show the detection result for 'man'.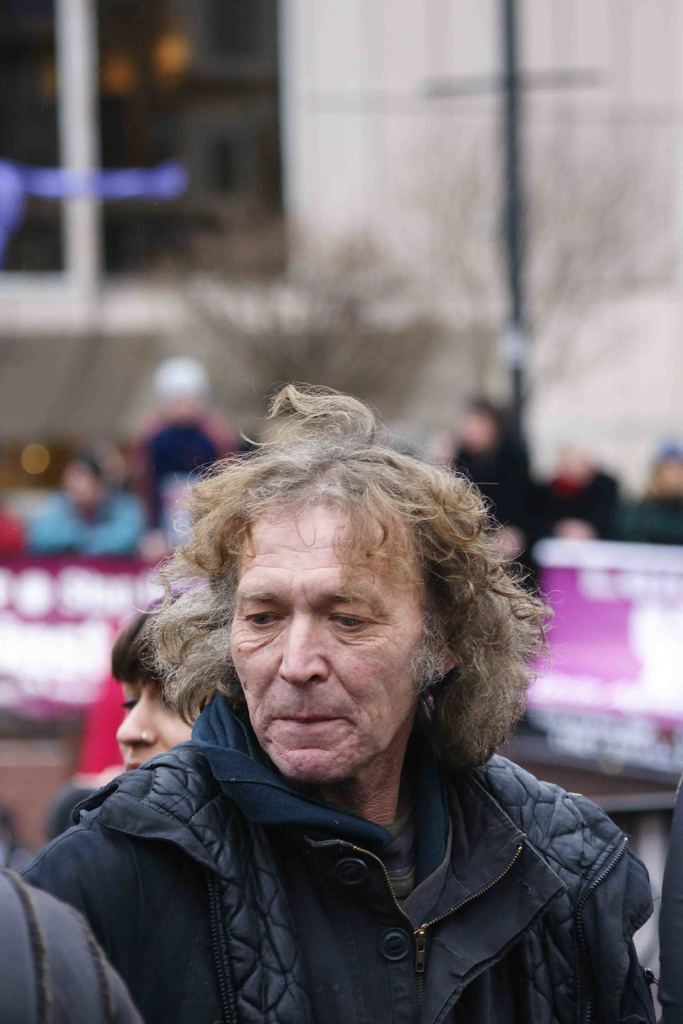
bbox=[28, 383, 657, 1023].
